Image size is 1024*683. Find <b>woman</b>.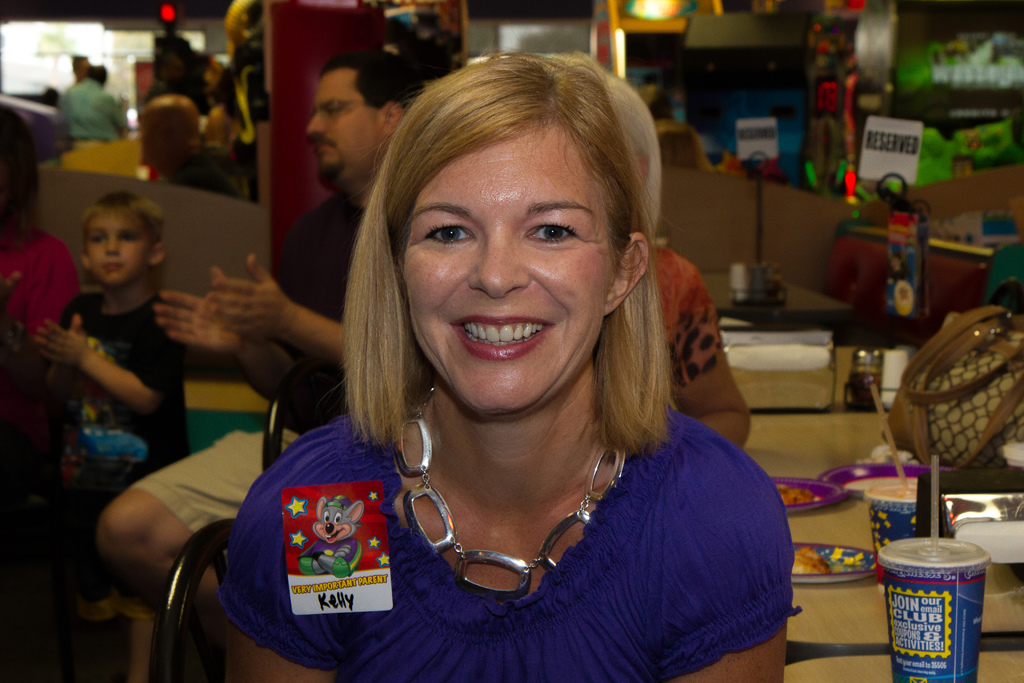
[x1=0, y1=104, x2=80, y2=384].
